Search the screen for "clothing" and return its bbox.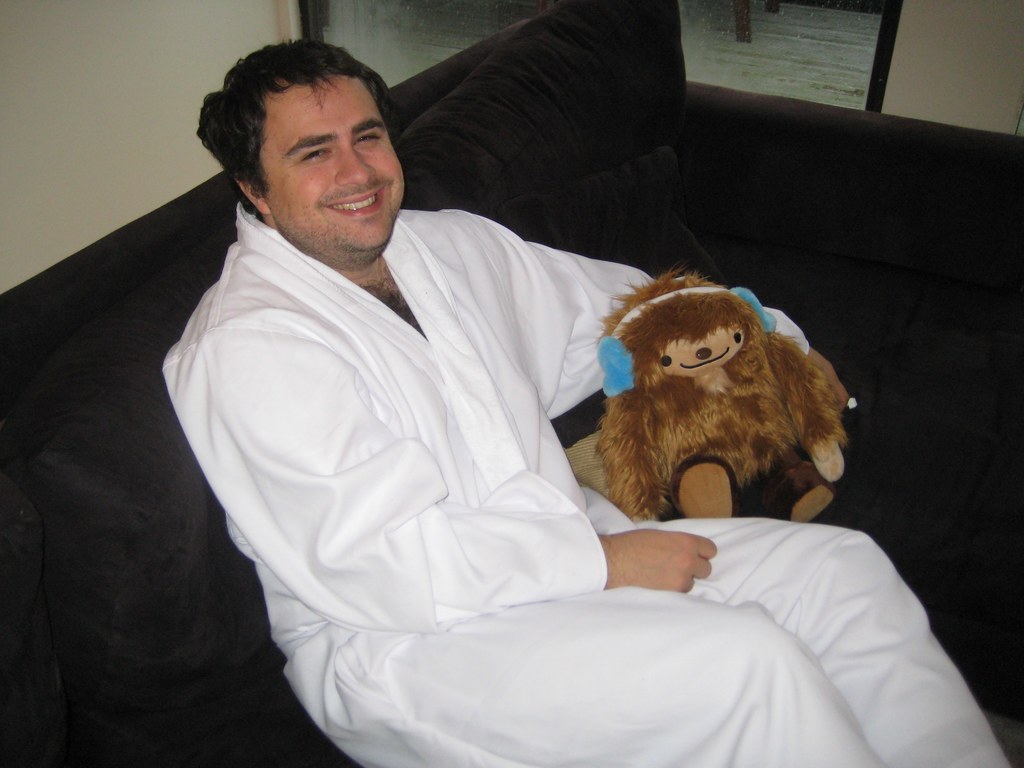
Found: (157,200,1012,767).
